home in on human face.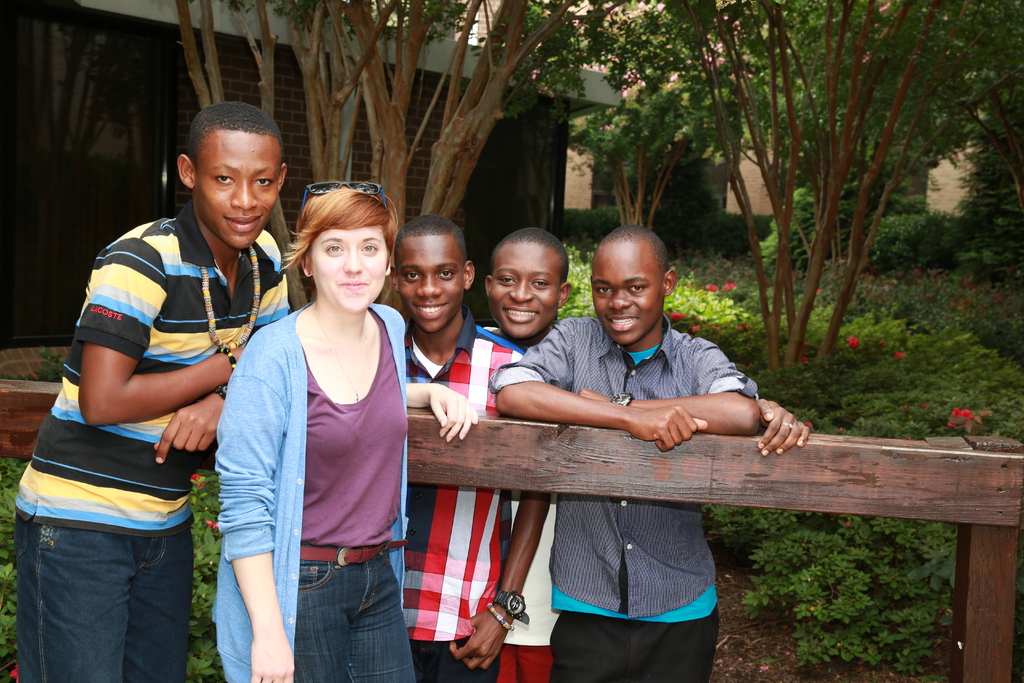
Homed in at x1=312 y1=226 x2=386 y2=309.
